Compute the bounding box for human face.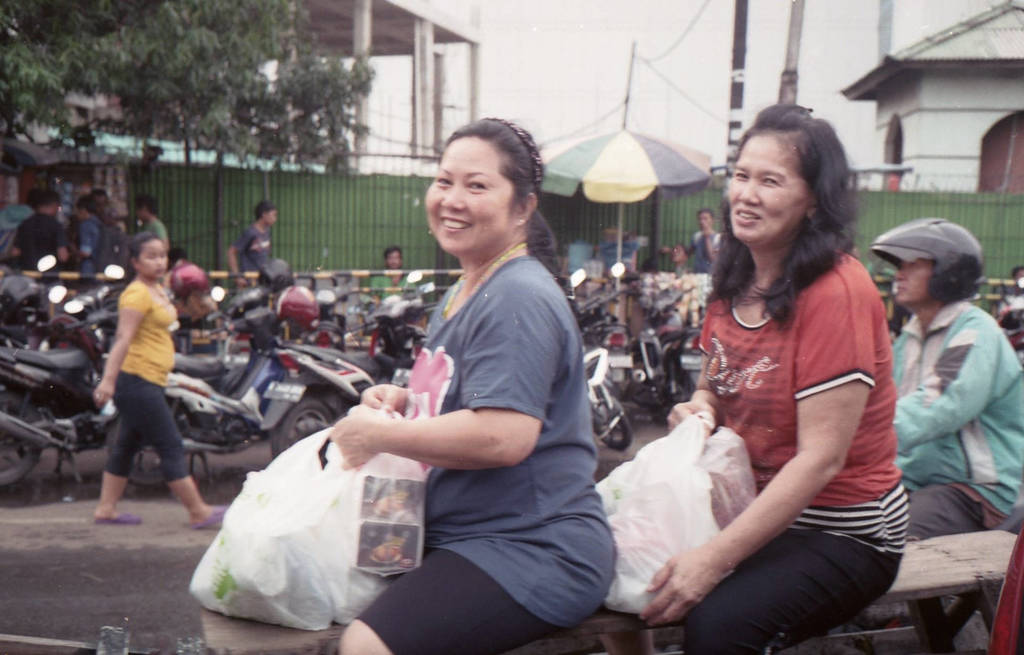
left=727, top=135, right=810, bottom=236.
